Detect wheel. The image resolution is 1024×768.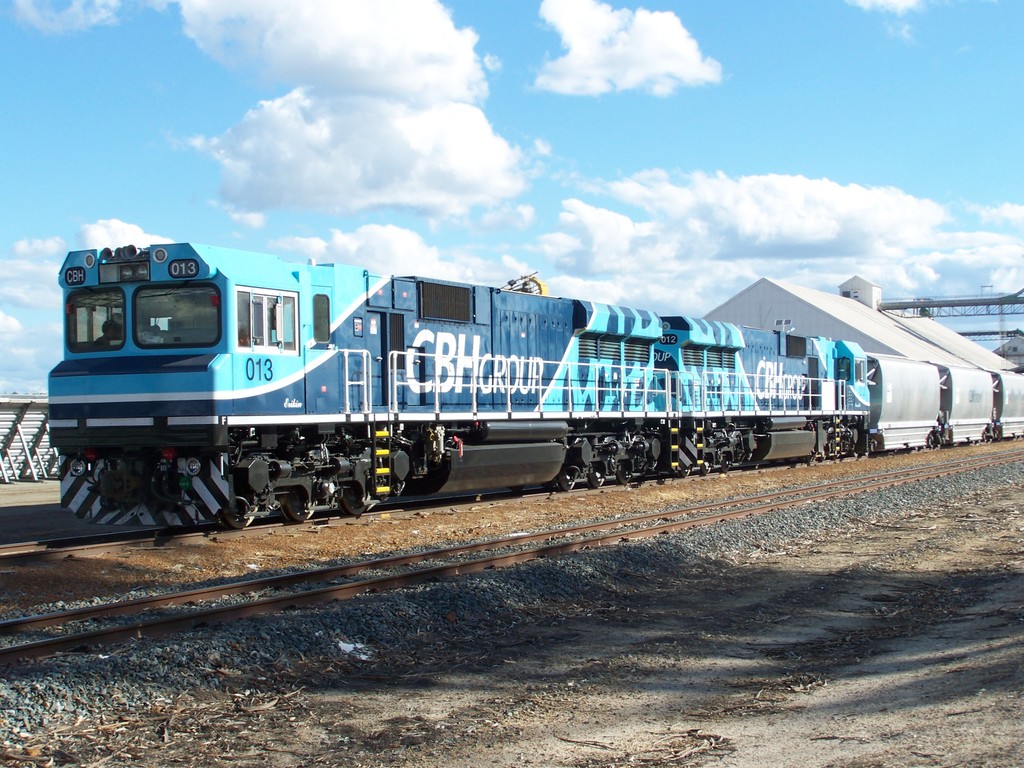
(x1=677, y1=464, x2=691, y2=477).
